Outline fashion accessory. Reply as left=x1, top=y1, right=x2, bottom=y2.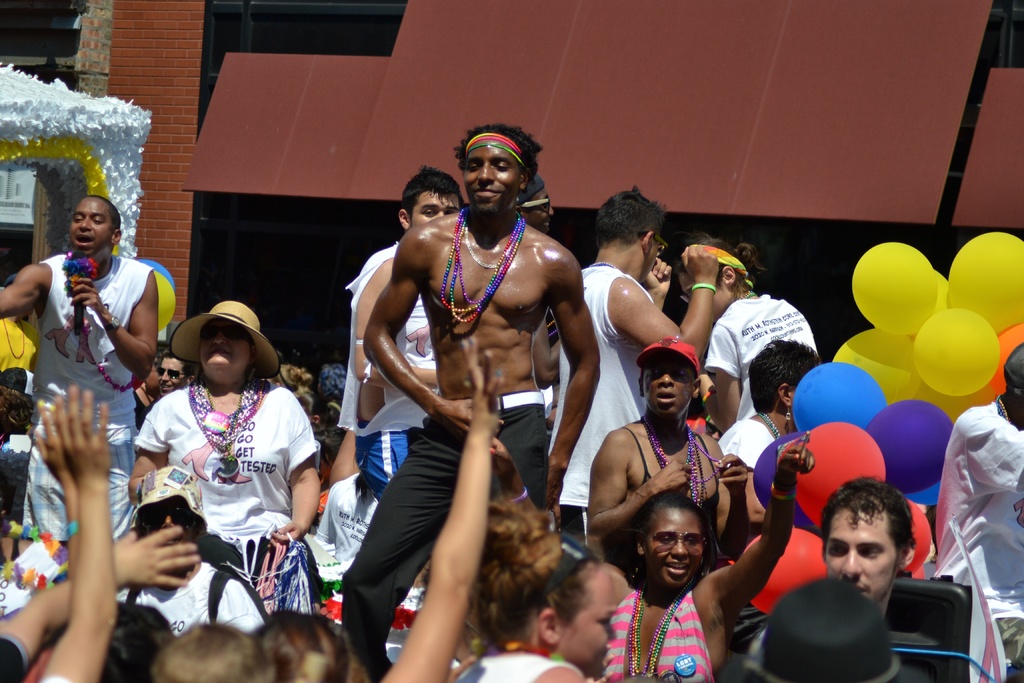
left=712, top=575, right=925, bottom=682.
